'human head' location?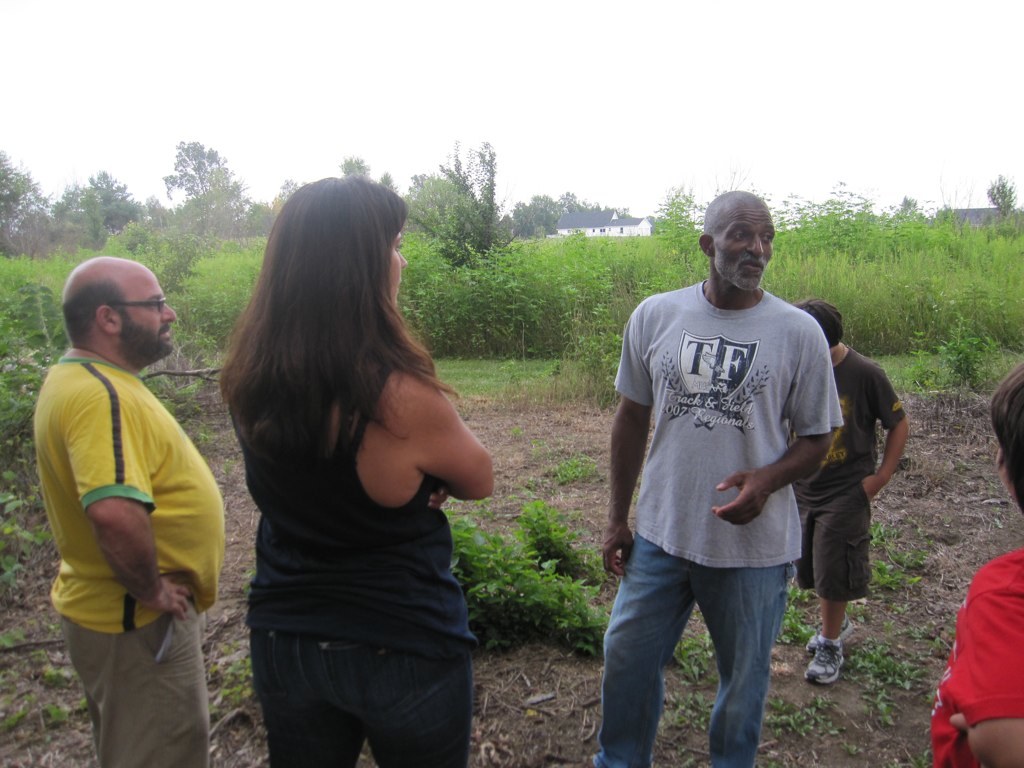
986, 360, 1023, 516
